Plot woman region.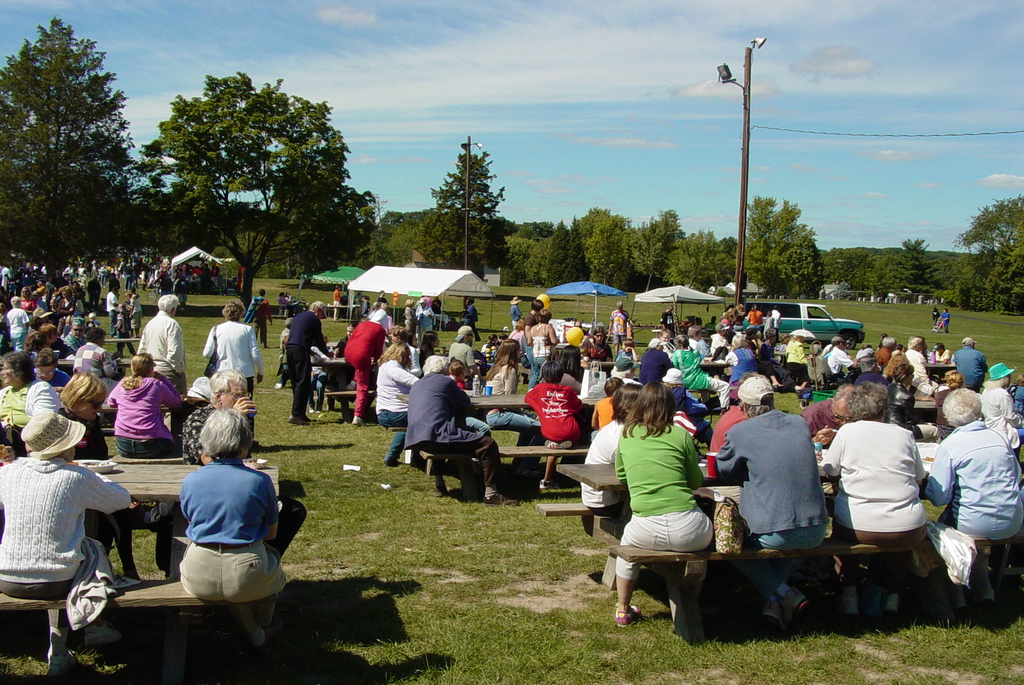
Plotted at crop(56, 367, 147, 583).
